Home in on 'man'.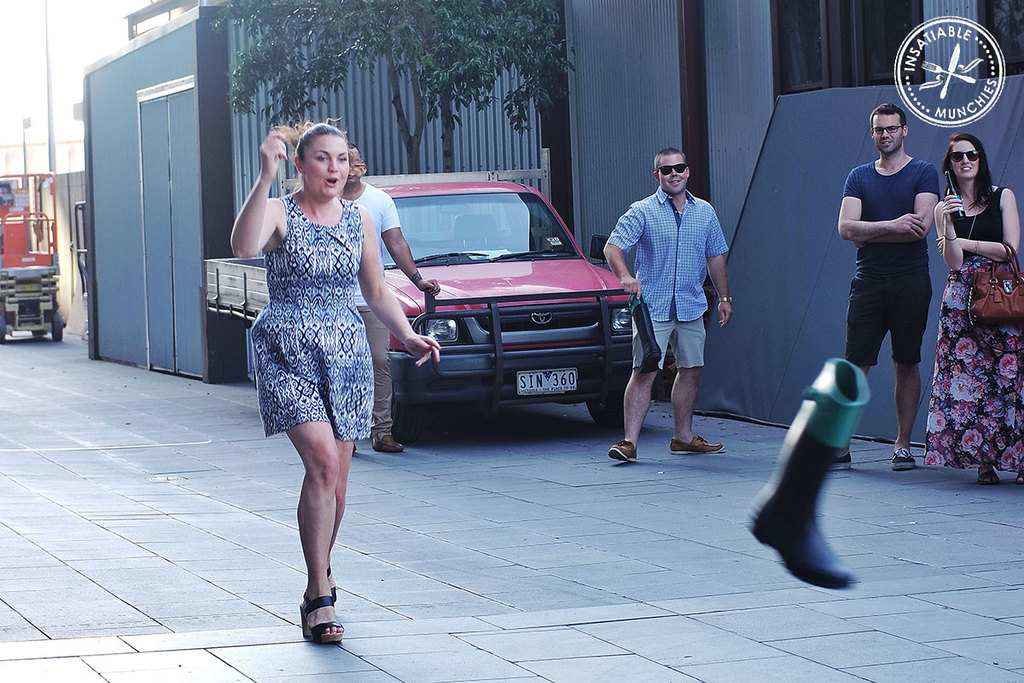
Homed in at [left=839, top=120, right=963, bottom=443].
